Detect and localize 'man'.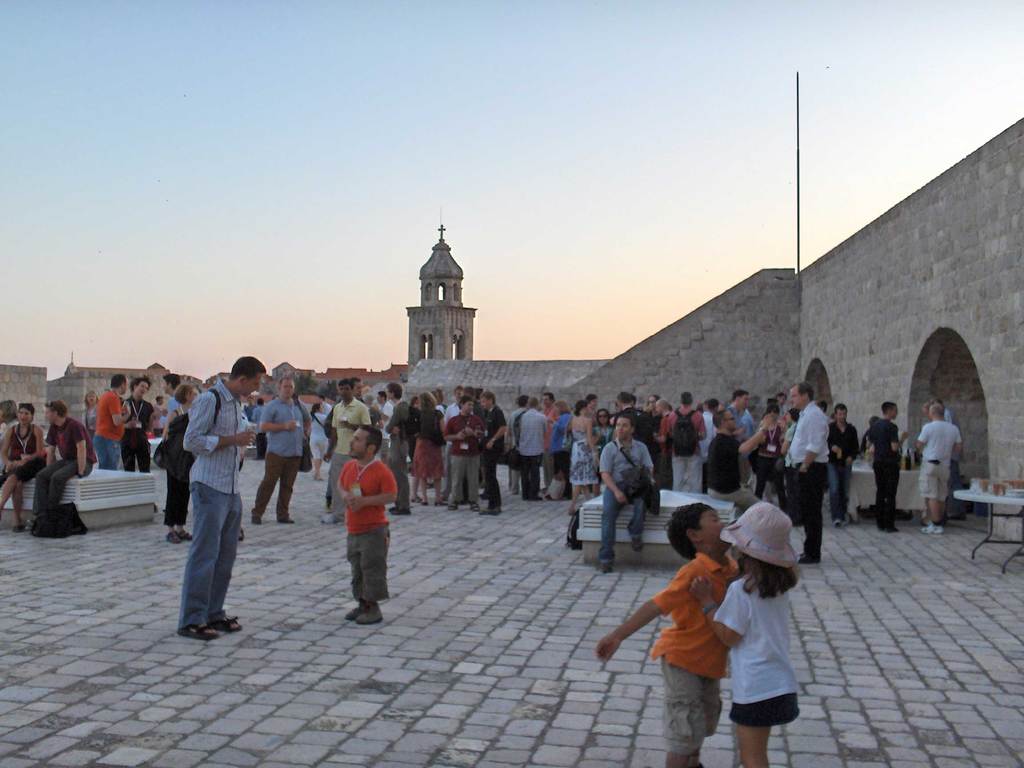
Localized at 444:396:486:514.
